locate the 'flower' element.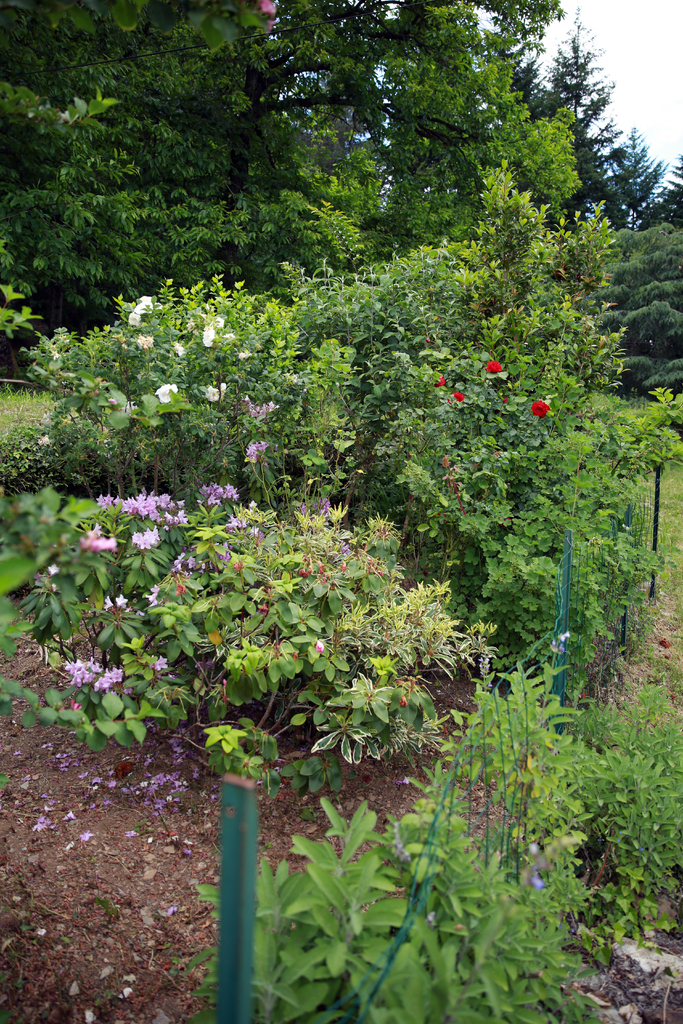
Element bbox: (204,387,218,399).
